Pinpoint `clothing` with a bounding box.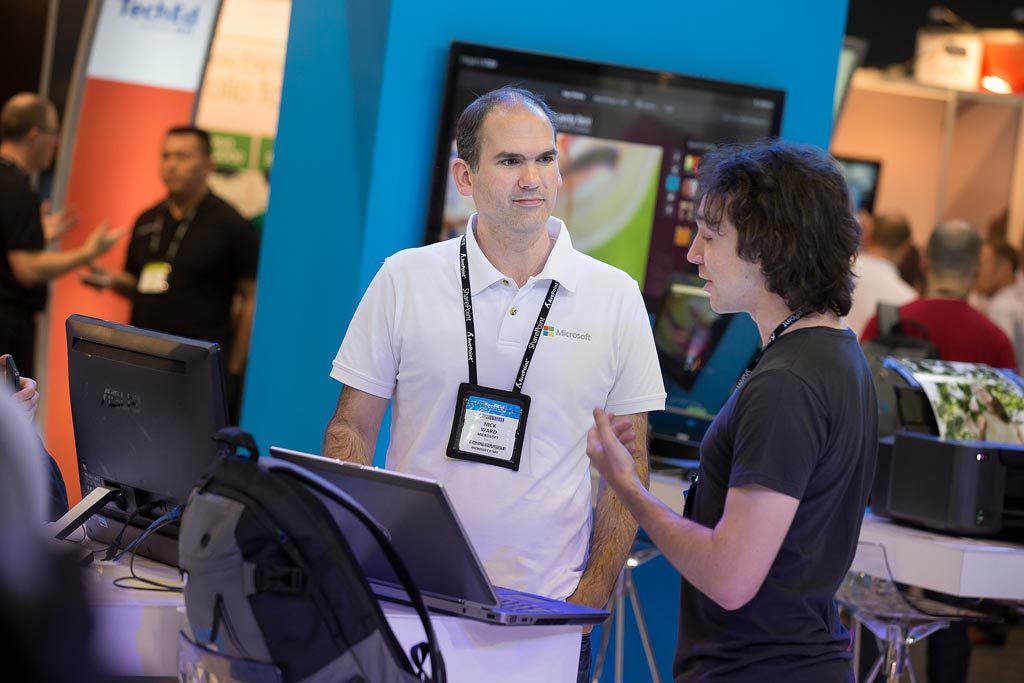
crop(675, 326, 856, 681).
